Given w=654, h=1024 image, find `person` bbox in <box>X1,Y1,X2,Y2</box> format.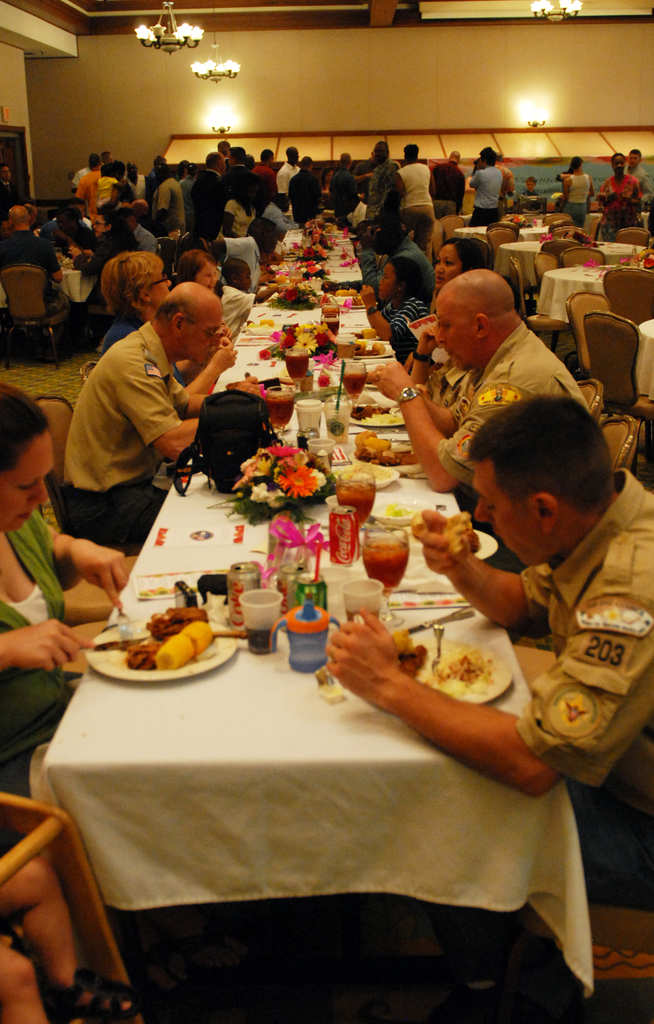
<box>544,221,586,260</box>.
